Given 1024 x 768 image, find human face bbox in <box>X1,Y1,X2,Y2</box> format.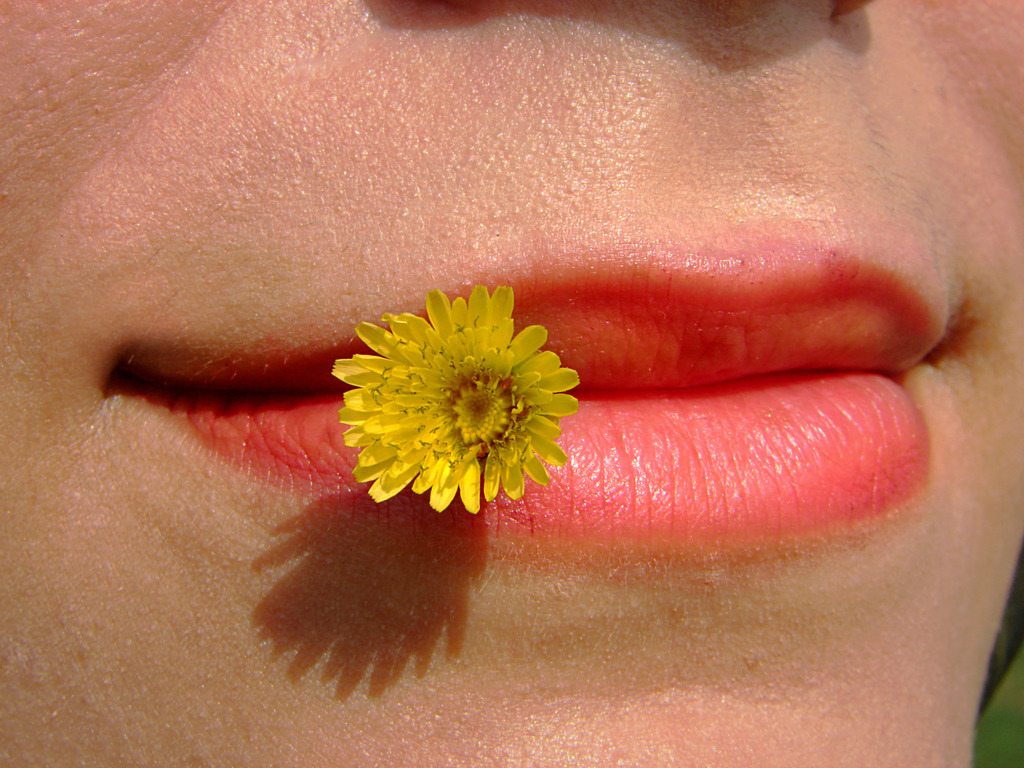
<box>0,0,1023,767</box>.
